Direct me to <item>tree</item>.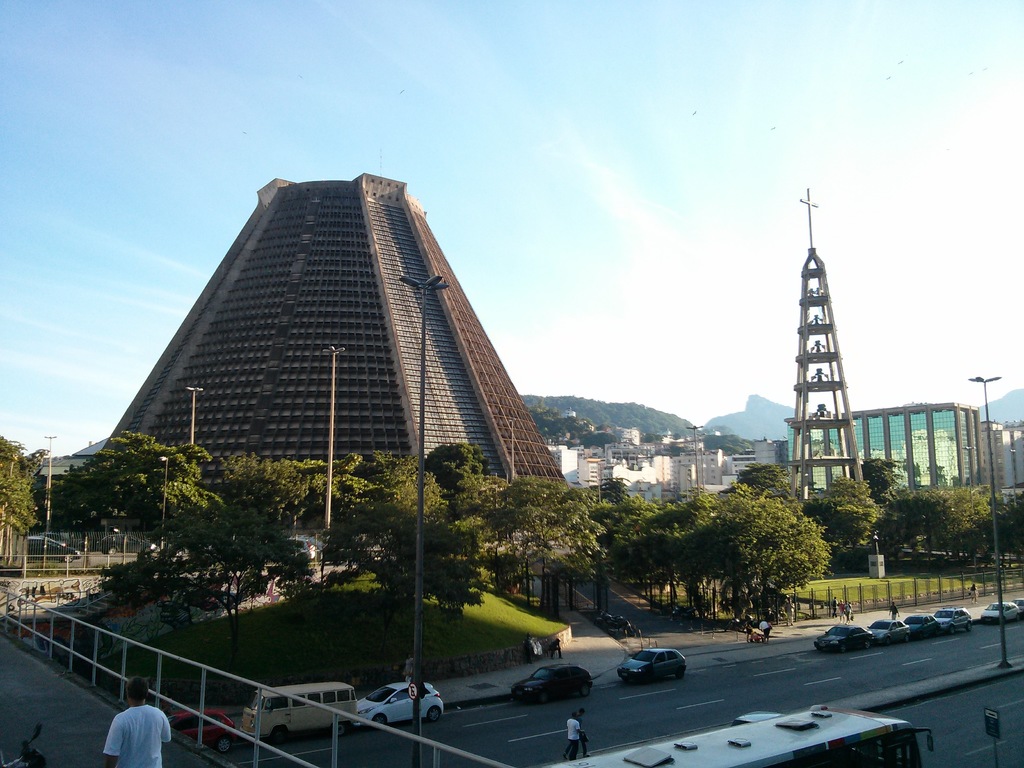
Direction: (x1=797, y1=473, x2=877, y2=555).
